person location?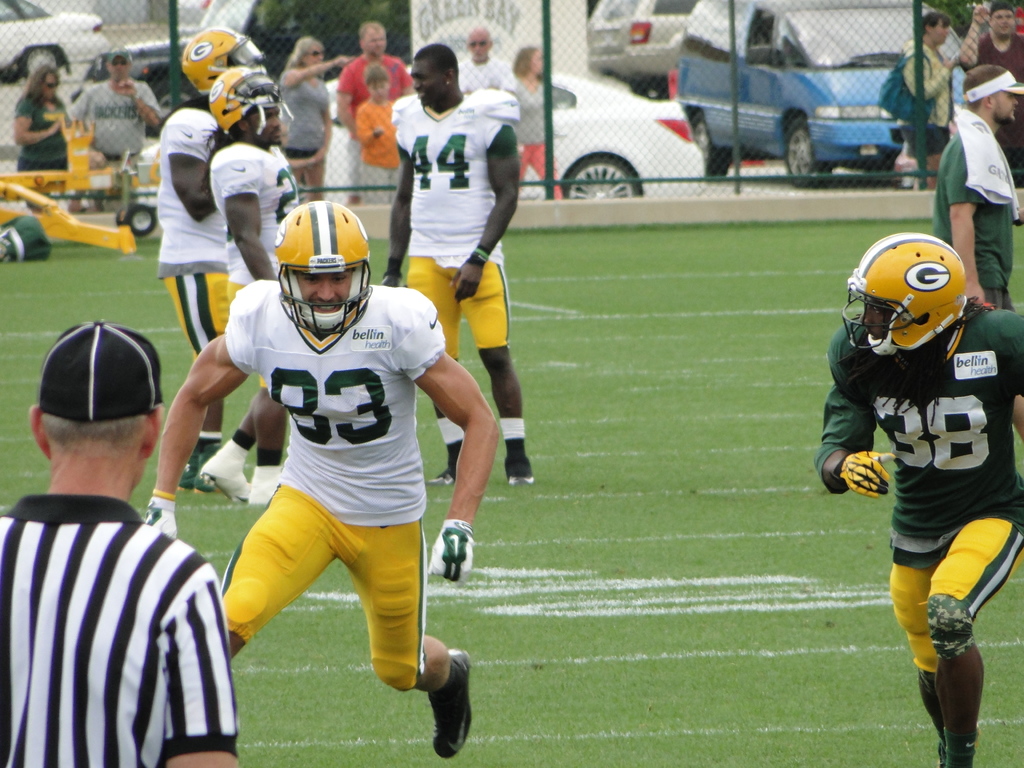
199, 64, 302, 506
